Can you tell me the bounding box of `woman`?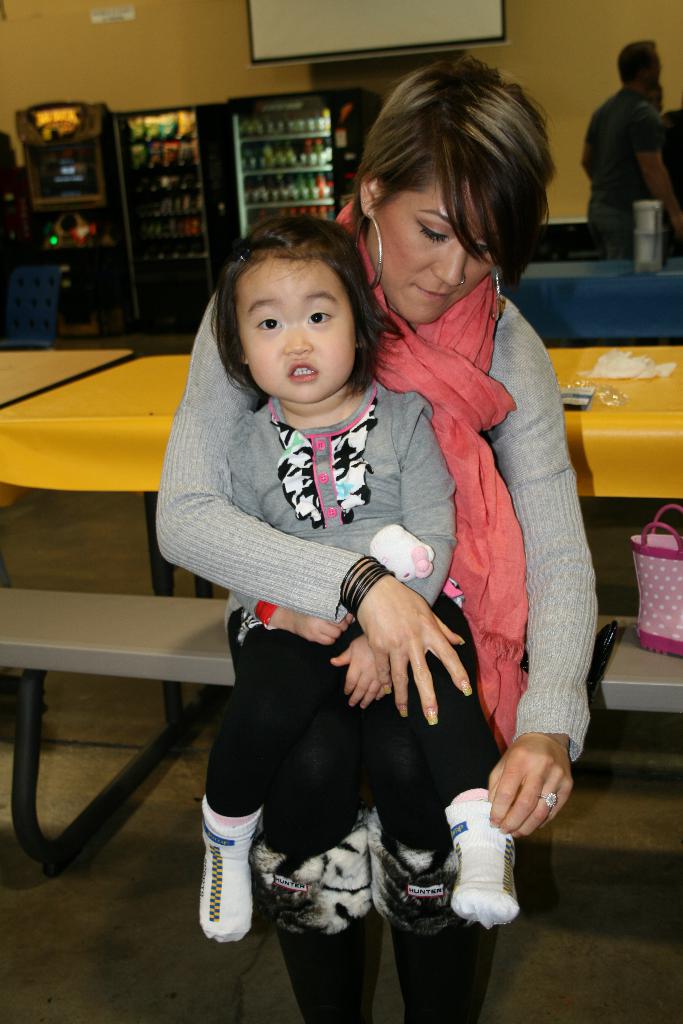
detection(155, 48, 601, 1023).
